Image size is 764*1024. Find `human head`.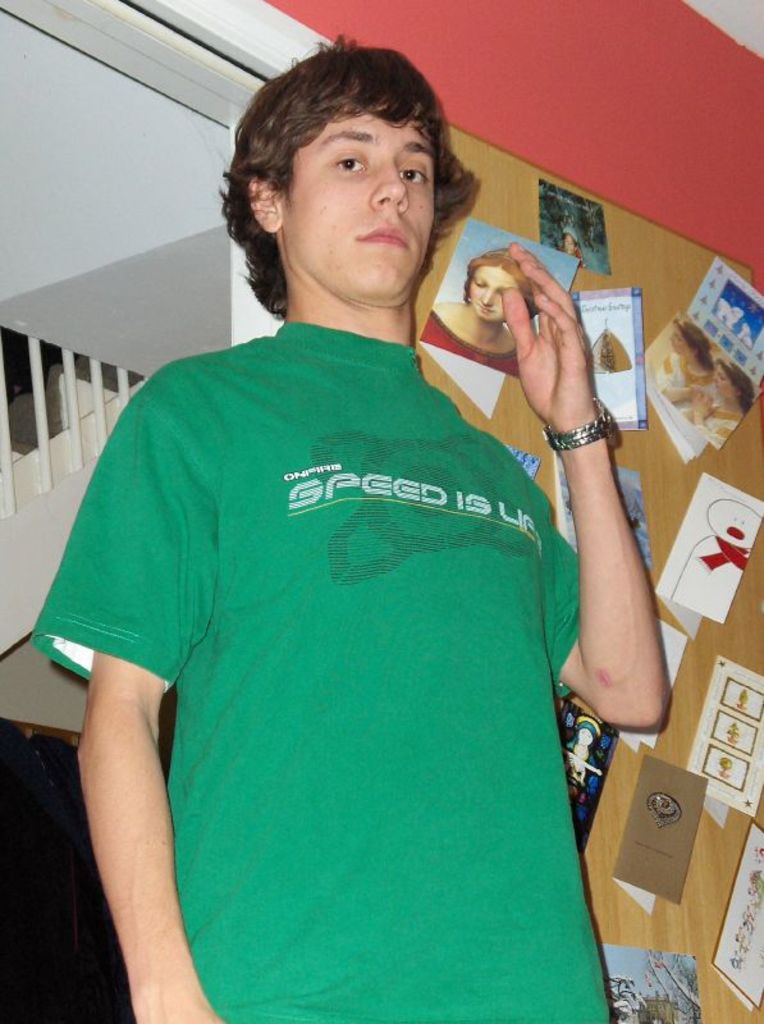
[left=219, top=33, right=485, bottom=332].
